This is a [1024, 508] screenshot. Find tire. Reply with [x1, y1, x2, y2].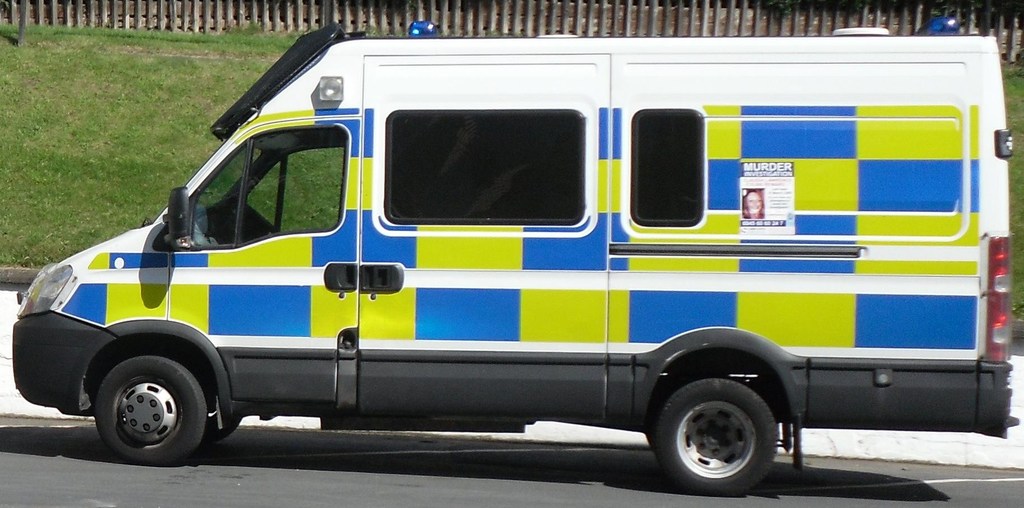
[653, 381, 780, 496].
